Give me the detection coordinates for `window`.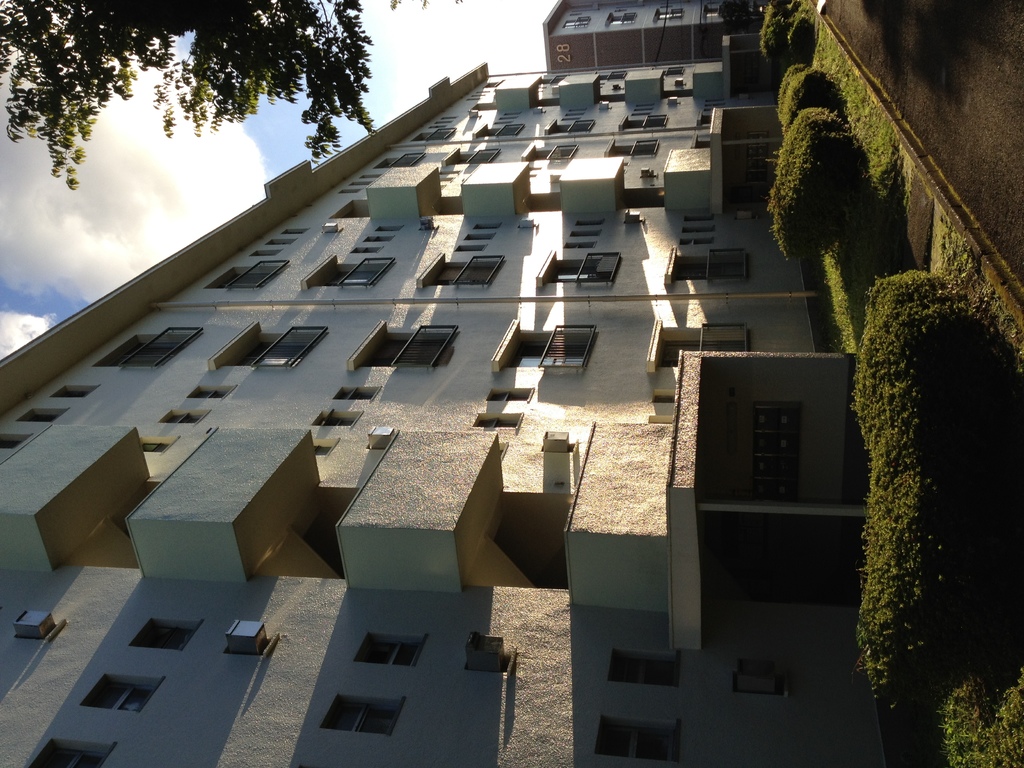
bbox=(54, 388, 95, 399).
